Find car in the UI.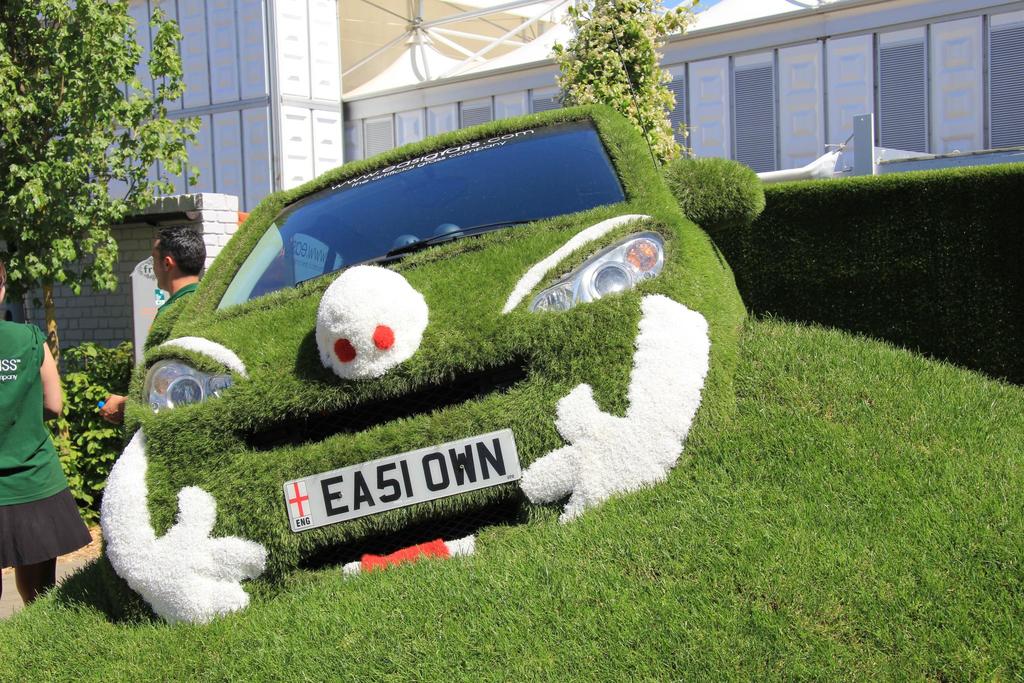
UI element at (left=95, top=113, right=742, bottom=587).
